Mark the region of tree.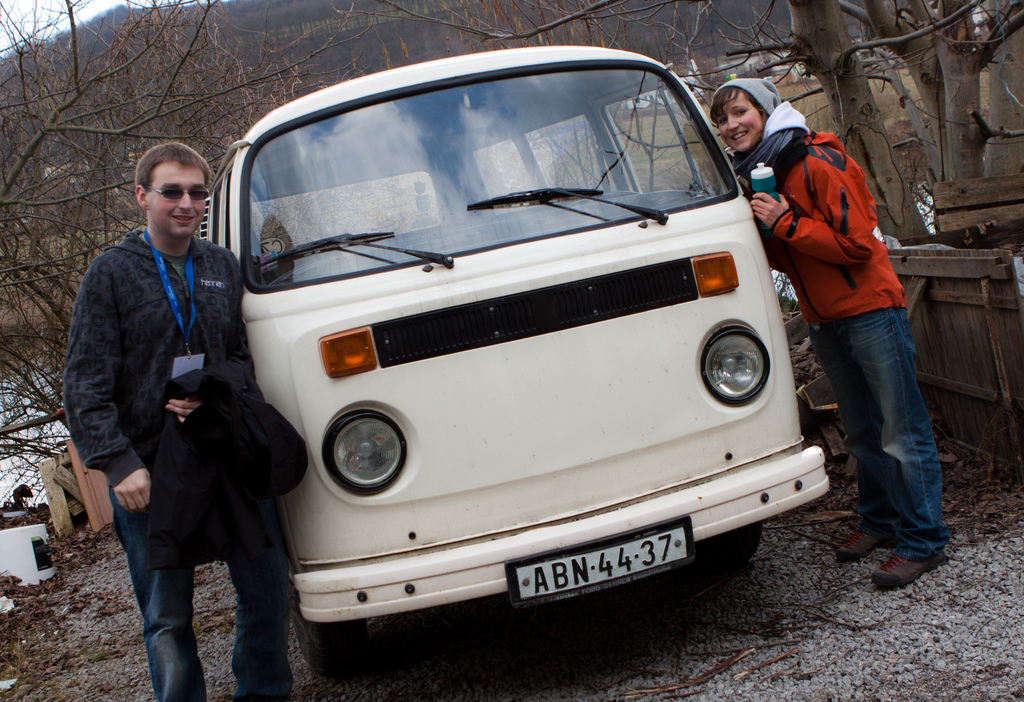
Region: <box>291,0,1023,346</box>.
